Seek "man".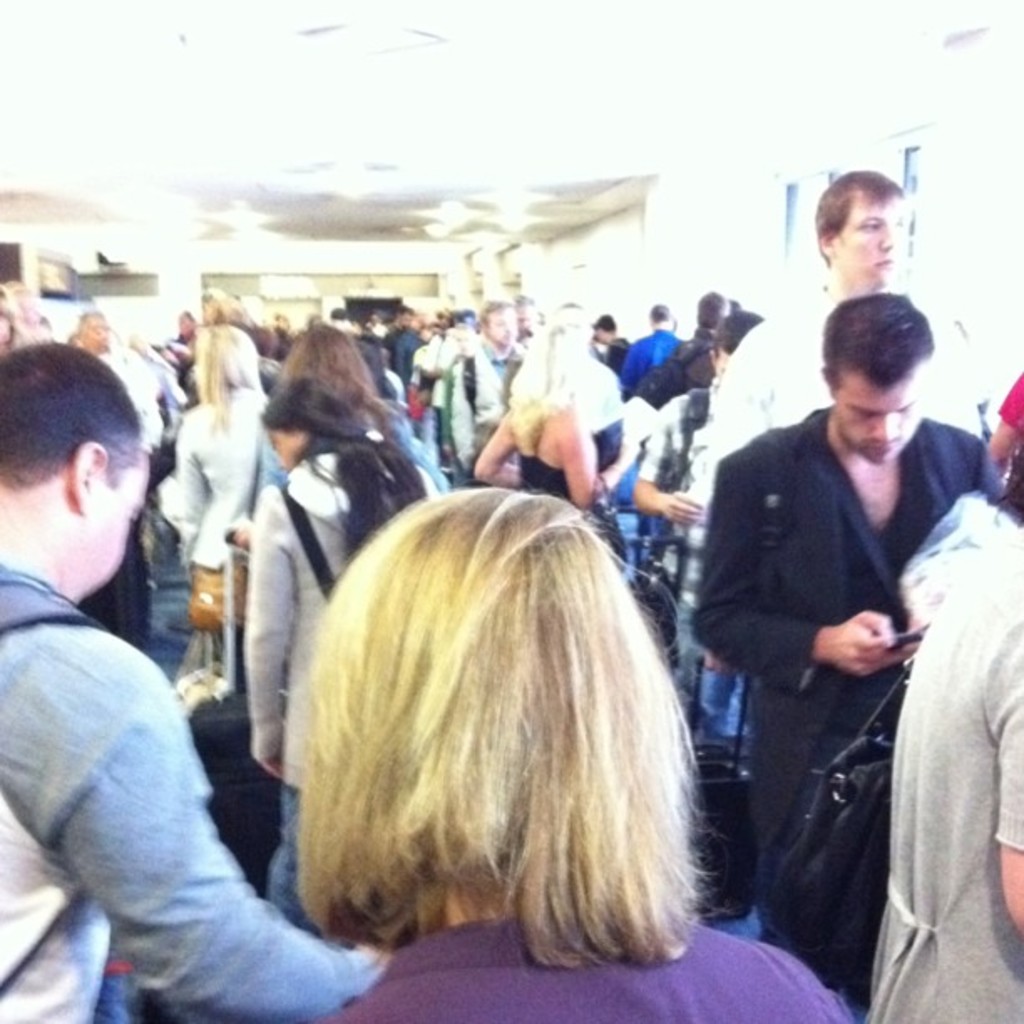
643/291/733/412.
